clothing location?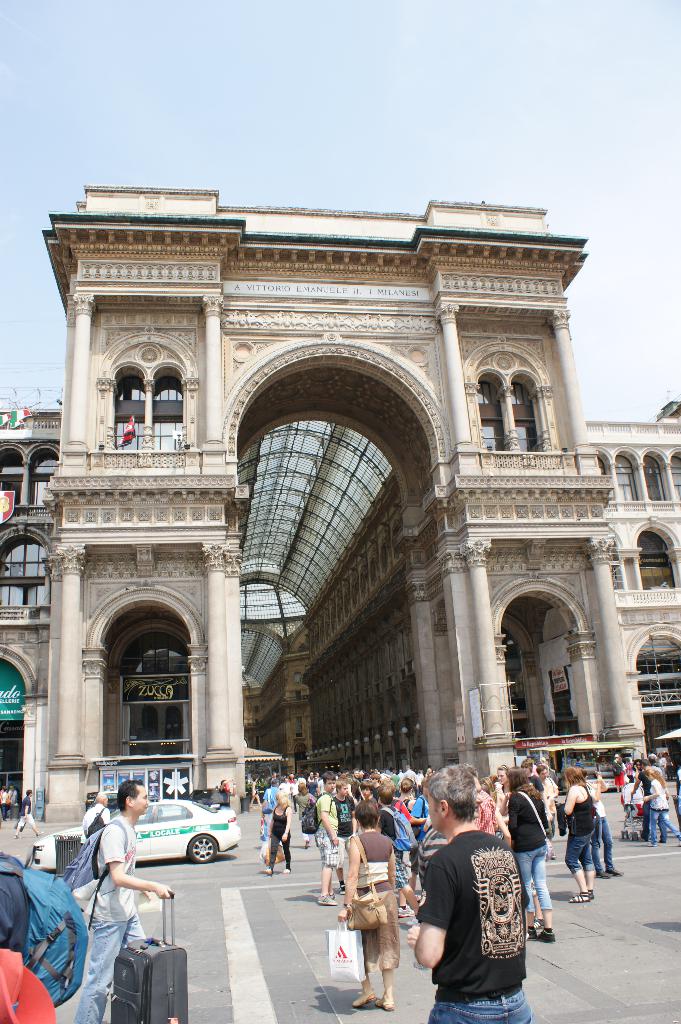
crop(84, 817, 142, 1023)
